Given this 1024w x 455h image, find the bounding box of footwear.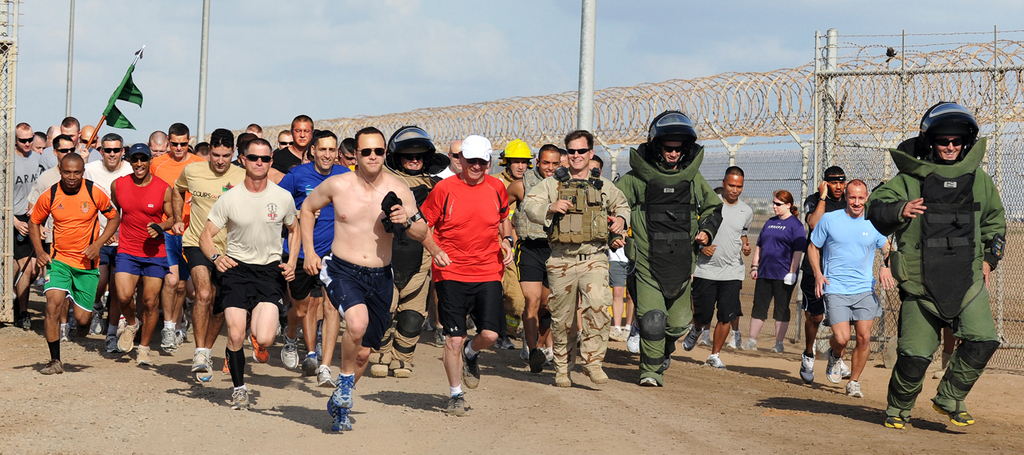
region(159, 327, 174, 353).
